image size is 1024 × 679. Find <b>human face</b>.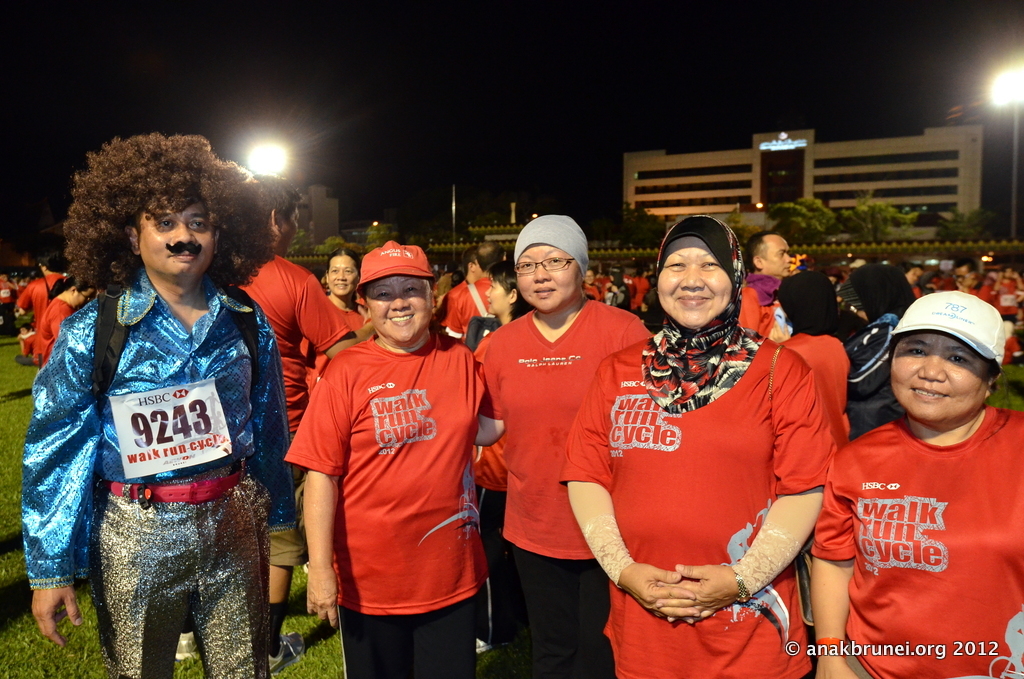
892 327 985 419.
